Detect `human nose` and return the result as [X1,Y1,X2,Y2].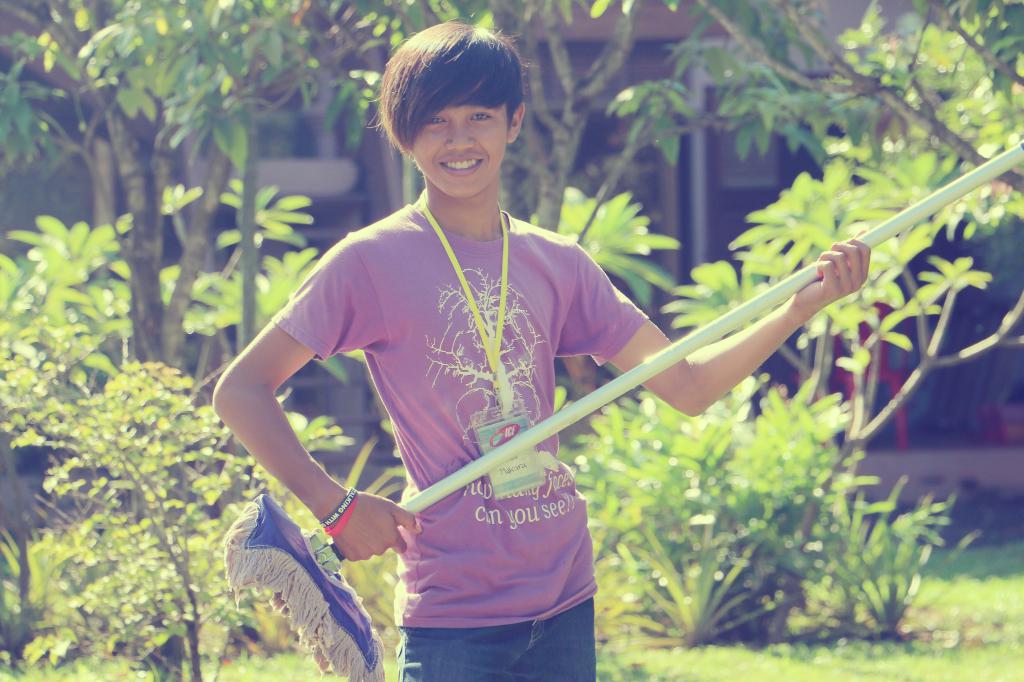
[449,127,474,151].
